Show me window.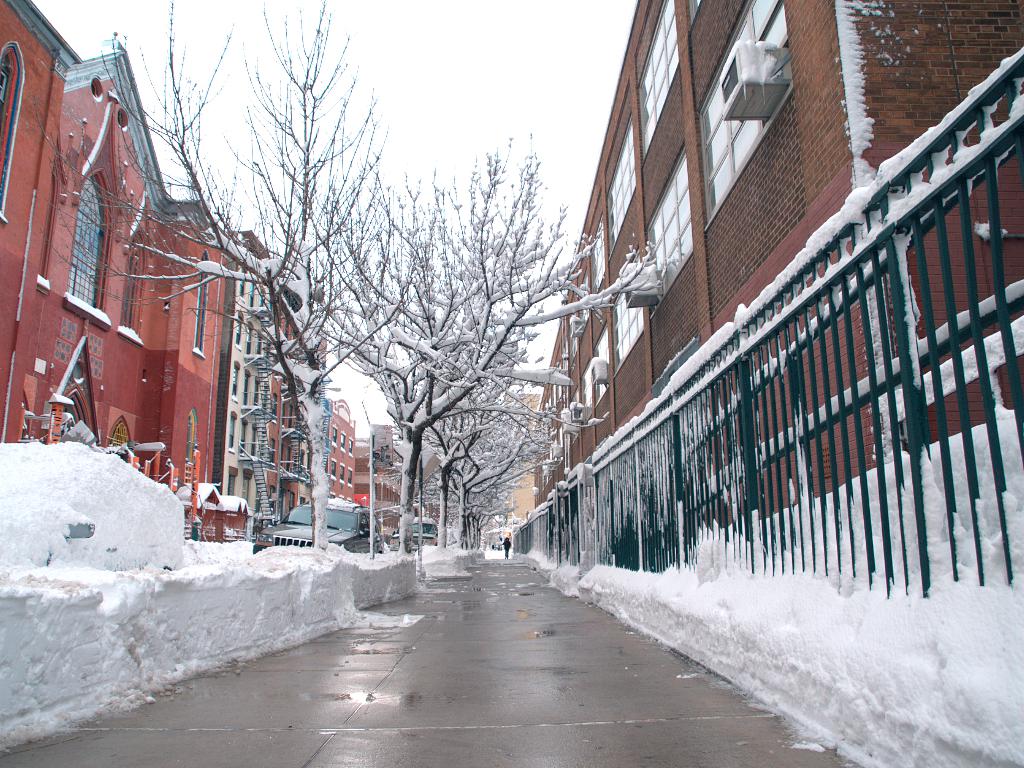
window is here: [left=271, top=393, right=280, bottom=423].
